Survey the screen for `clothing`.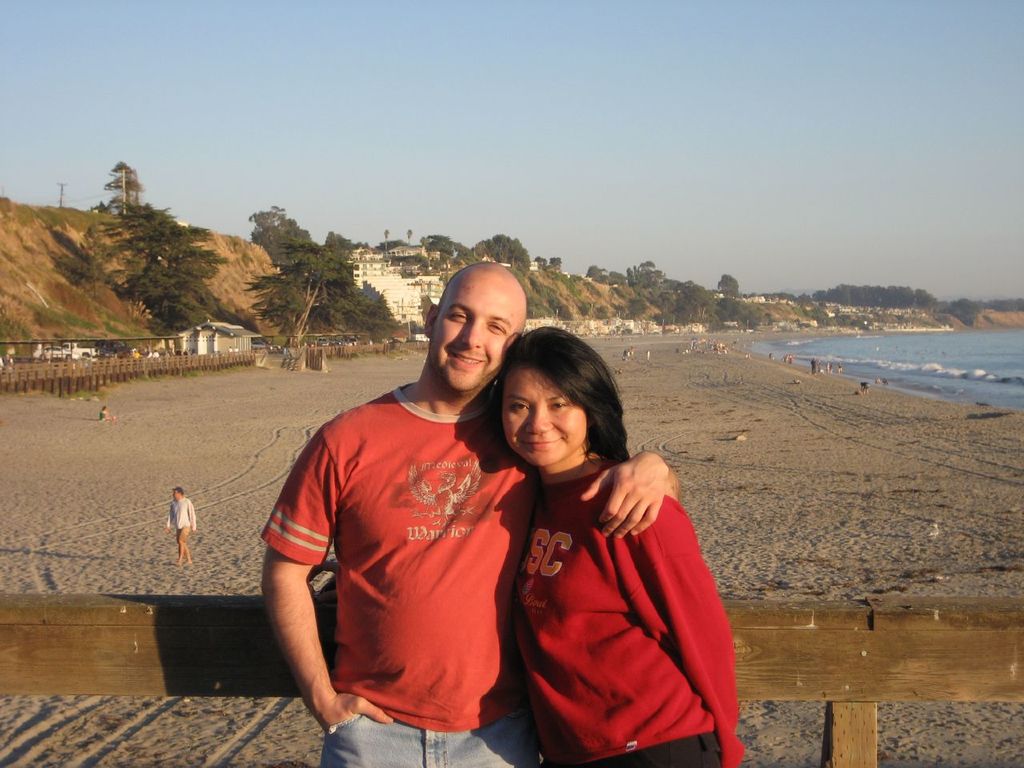
Survey found: x1=166, y1=494, x2=198, y2=542.
